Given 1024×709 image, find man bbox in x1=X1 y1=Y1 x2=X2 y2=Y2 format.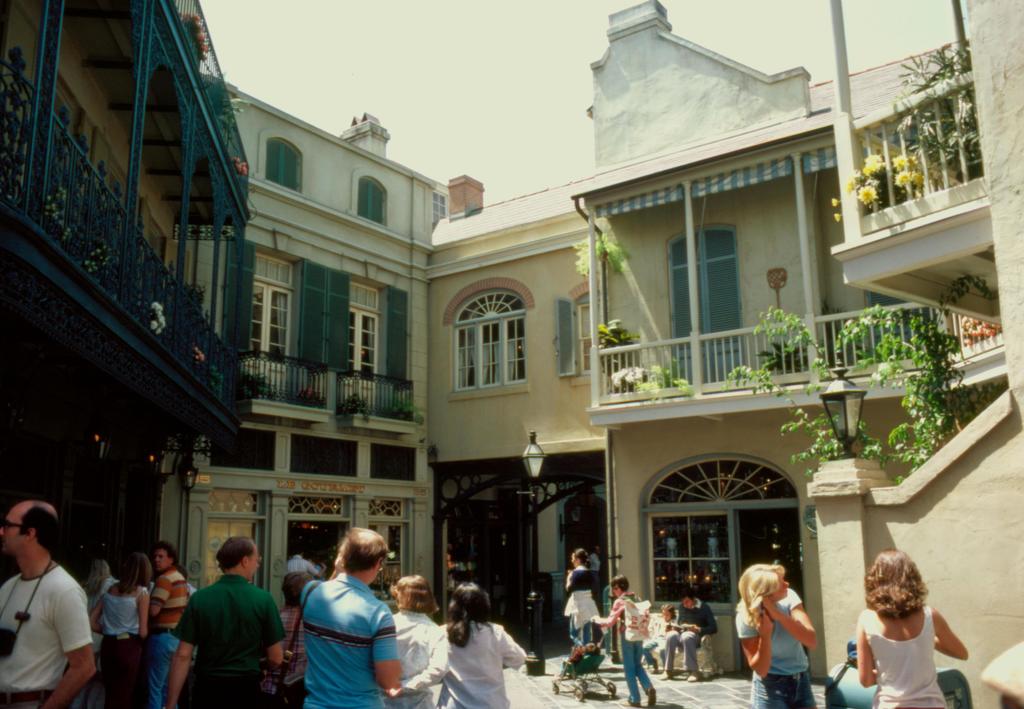
x1=655 y1=586 x2=723 y2=685.
